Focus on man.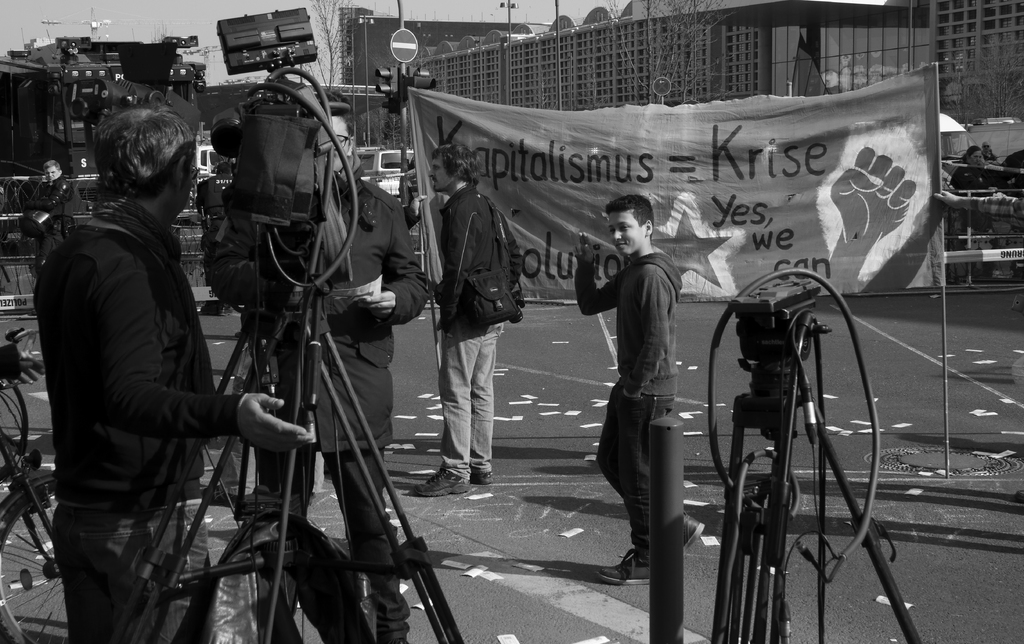
Focused at (207,87,428,643).
